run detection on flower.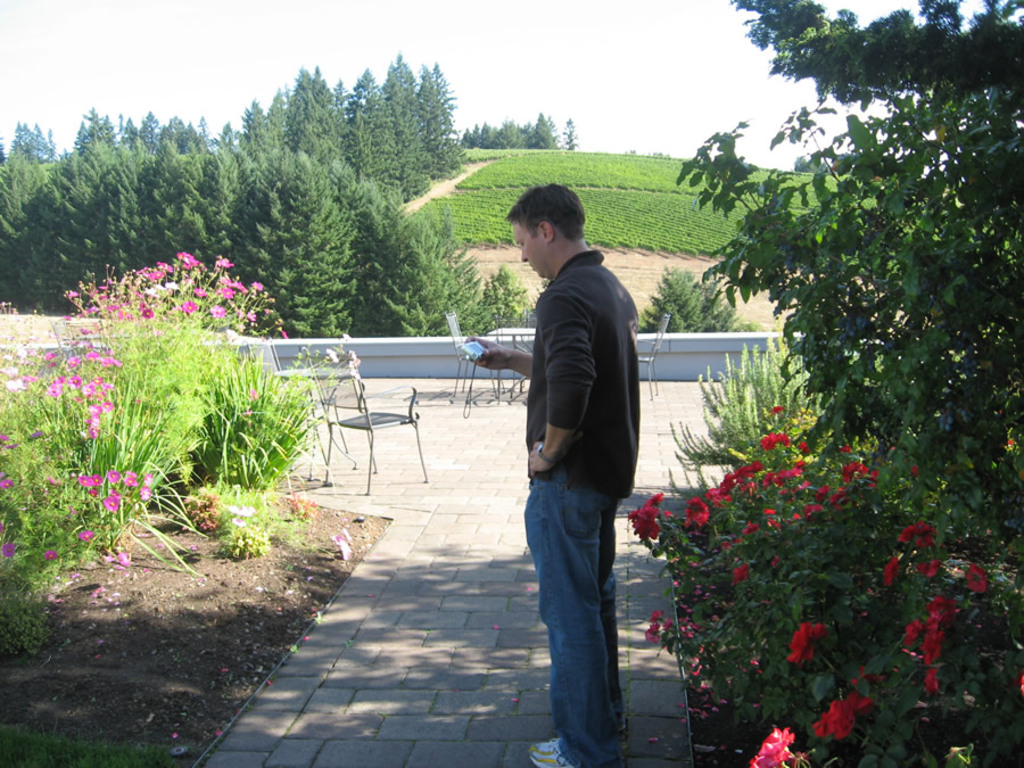
Result: (x1=769, y1=404, x2=783, y2=414).
